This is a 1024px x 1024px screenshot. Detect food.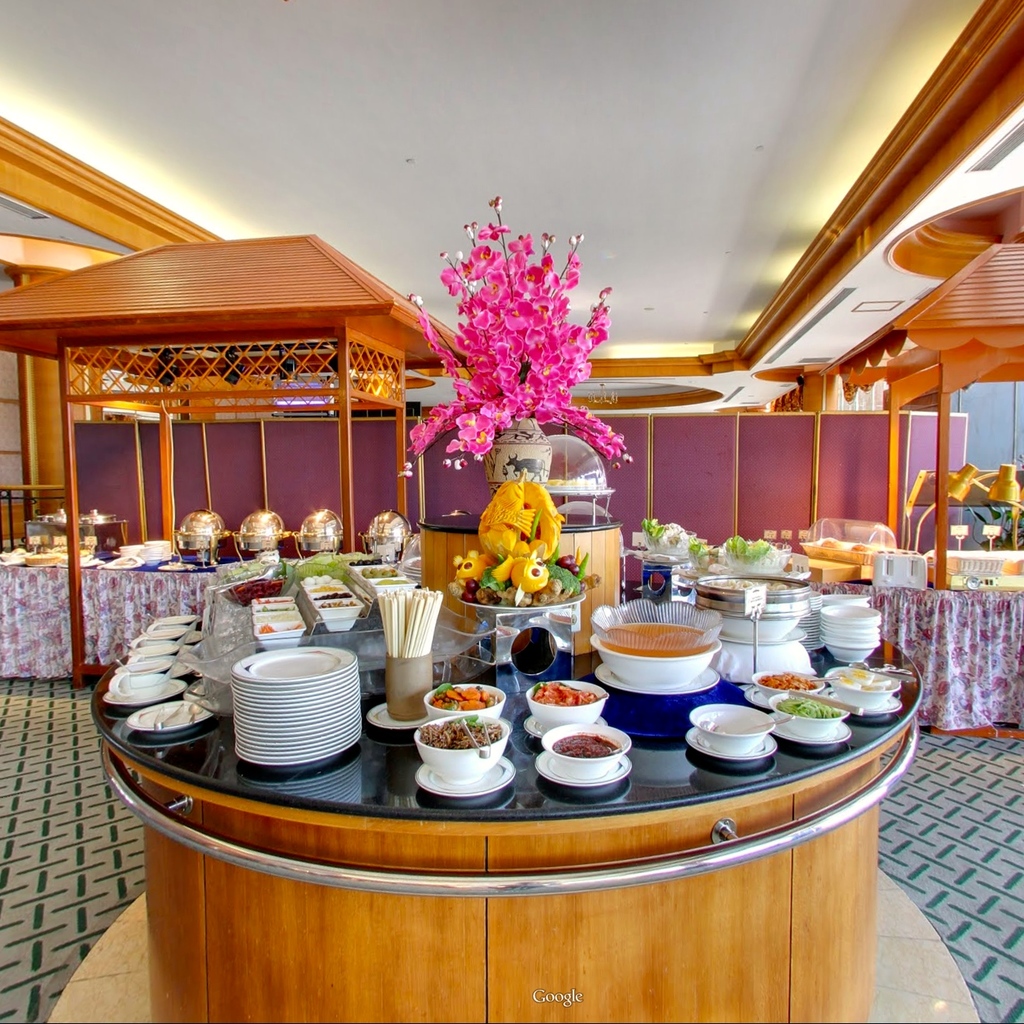
<bbox>849, 542, 876, 558</bbox>.
